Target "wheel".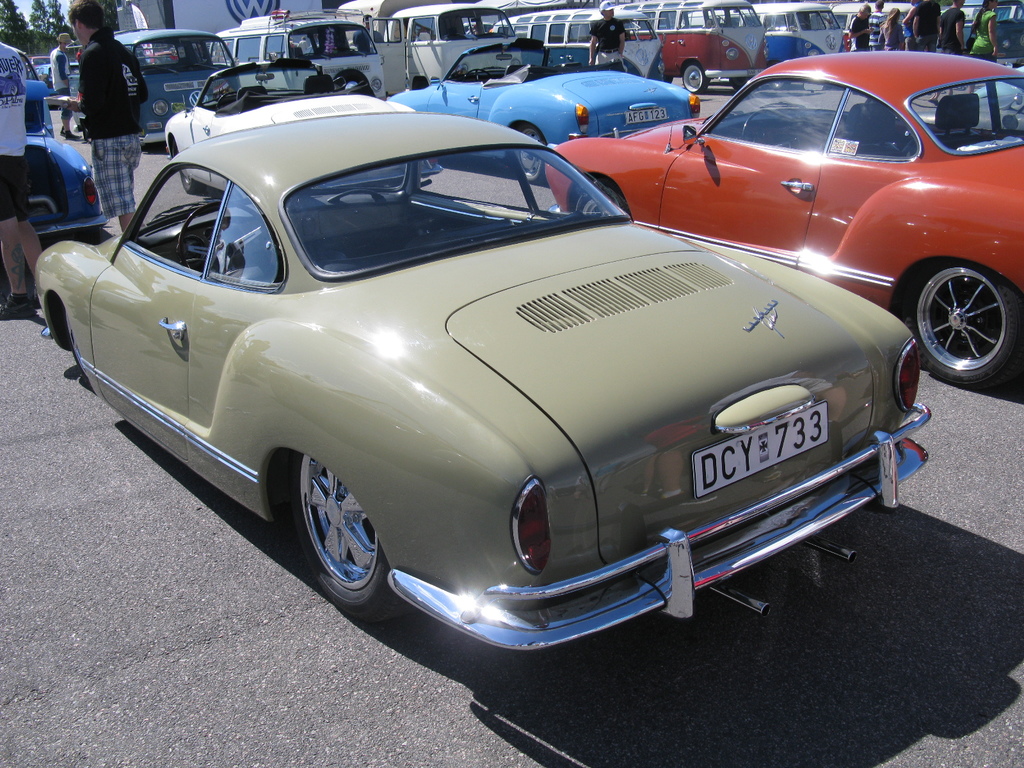
Target region: Rect(516, 122, 545, 189).
